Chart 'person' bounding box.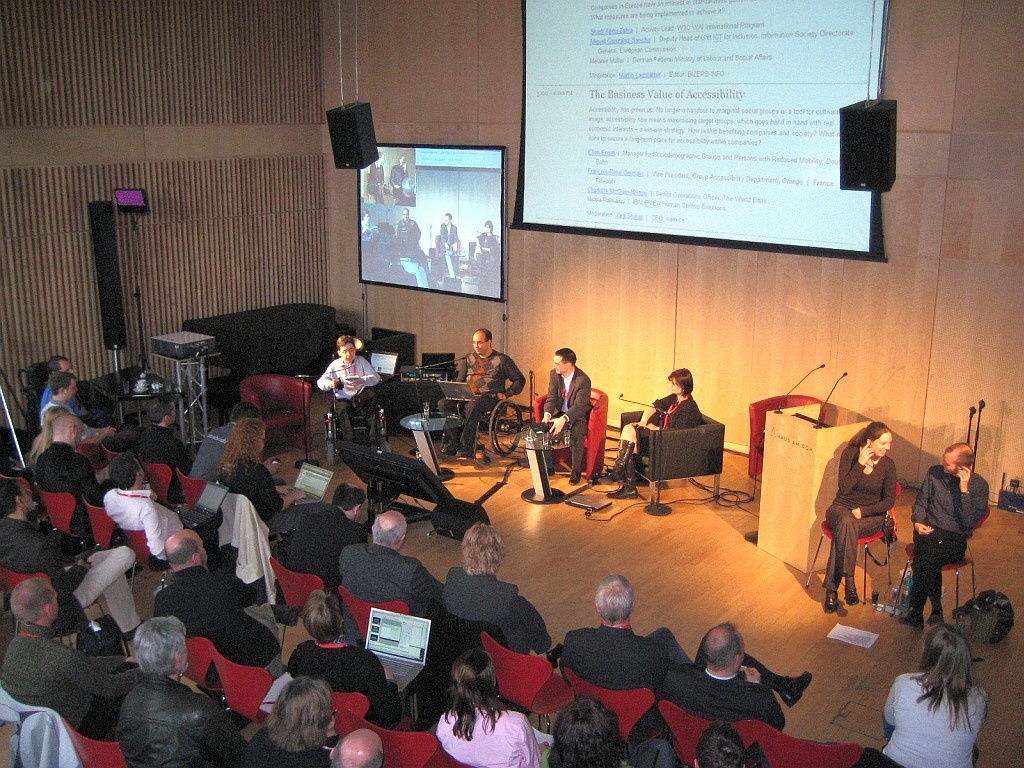
Charted: (595,369,706,505).
